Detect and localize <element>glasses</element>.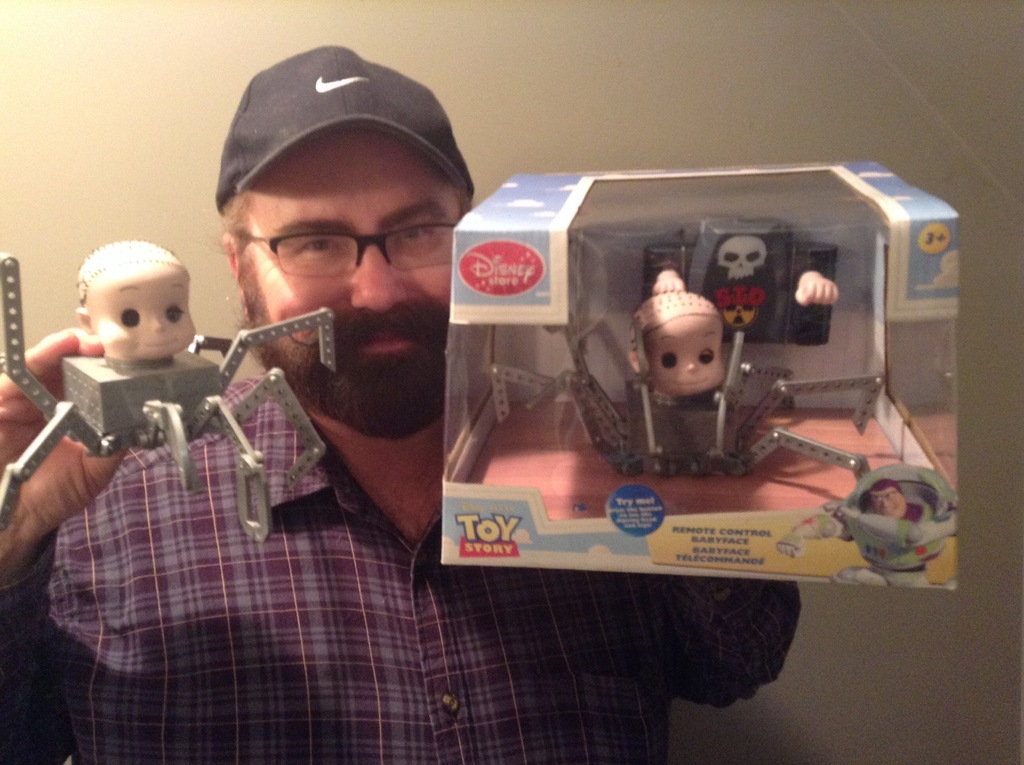
Localized at Rect(245, 225, 460, 277).
